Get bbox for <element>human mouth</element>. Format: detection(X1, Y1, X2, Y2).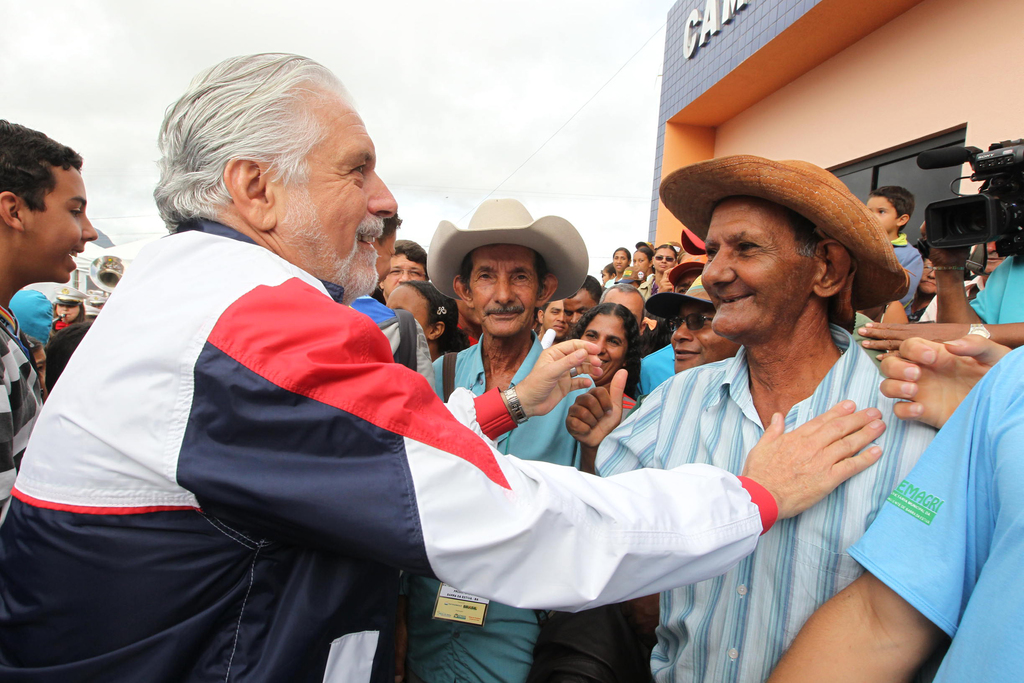
detection(712, 288, 758, 308).
